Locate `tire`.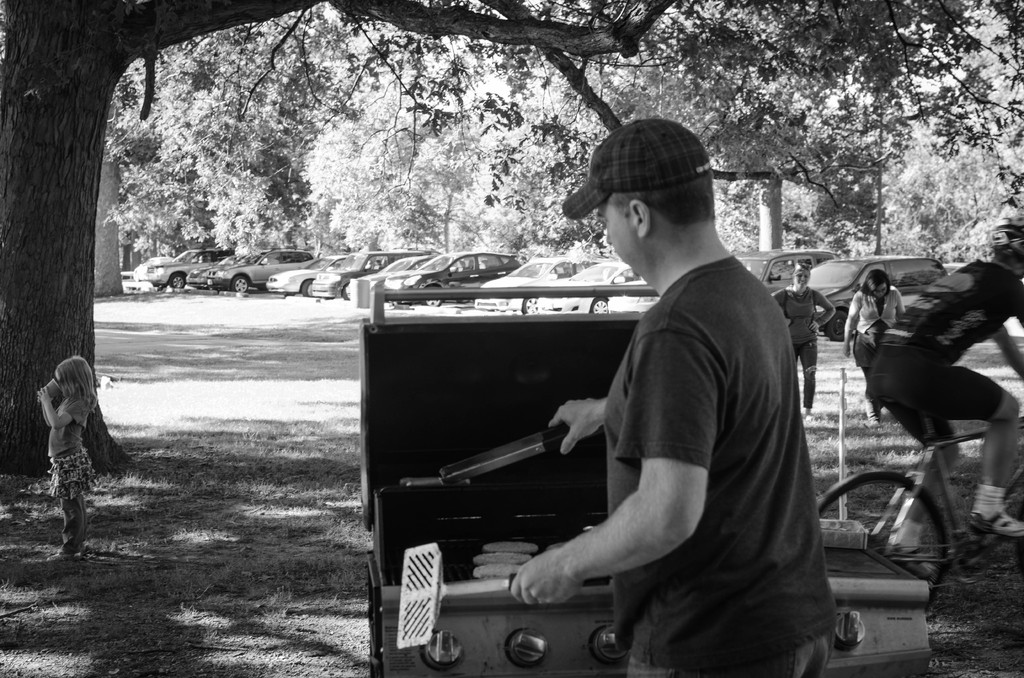
Bounding box: {"left": 815, "top": 470, "right": 948, "bottom": 610}.
